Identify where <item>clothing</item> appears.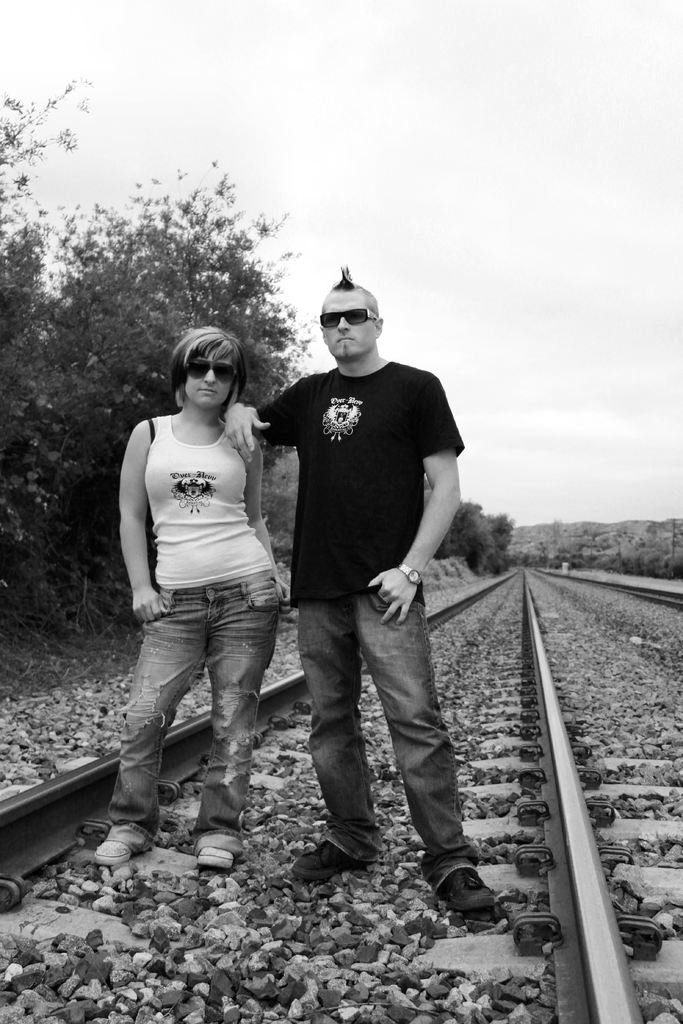
Appears at 254:359:477:886.
